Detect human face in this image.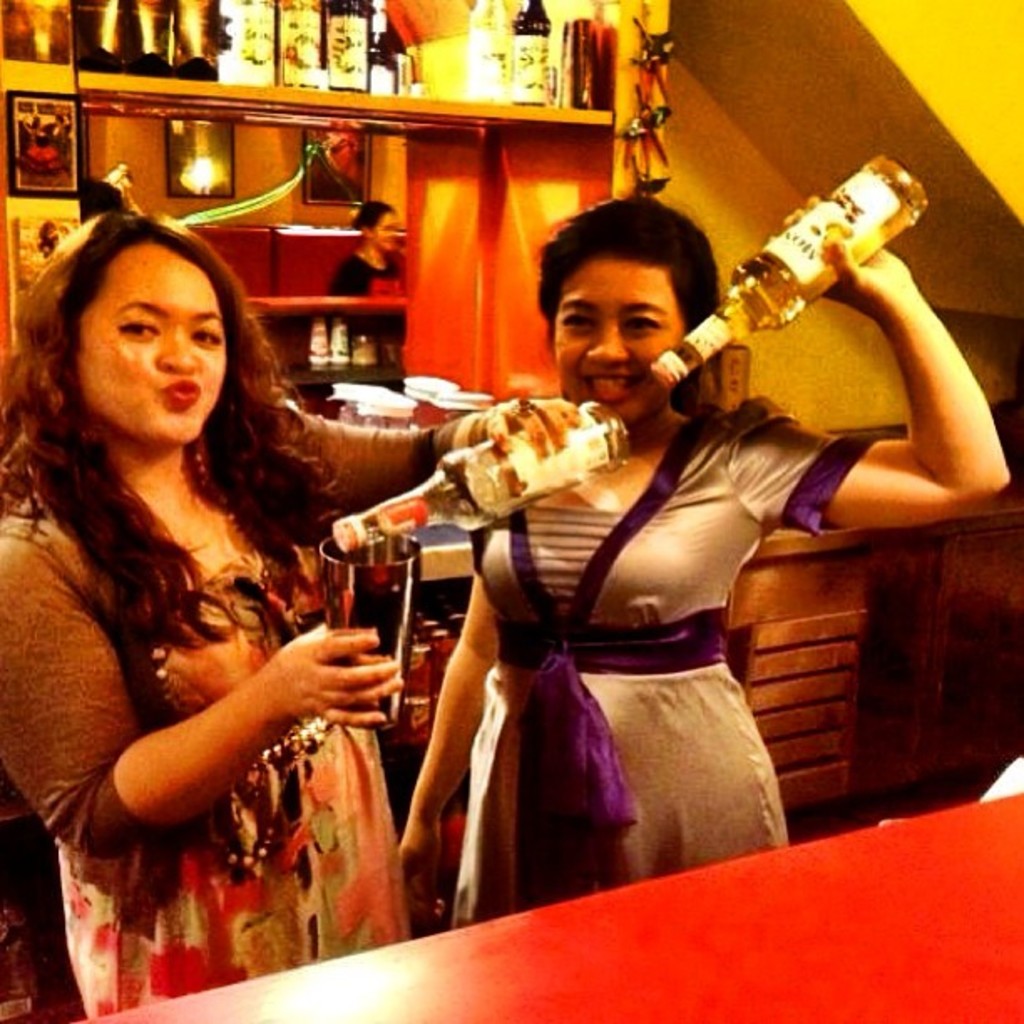
Detection: [556, 253, 703, 422].
